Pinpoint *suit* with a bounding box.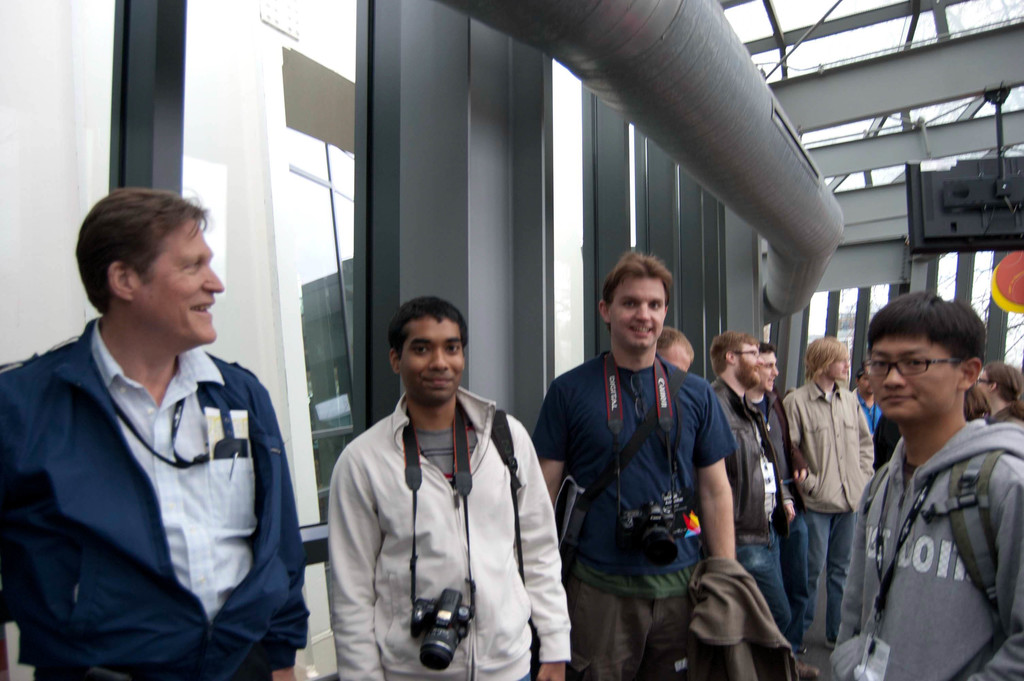
[23, 234, 311, 680].
